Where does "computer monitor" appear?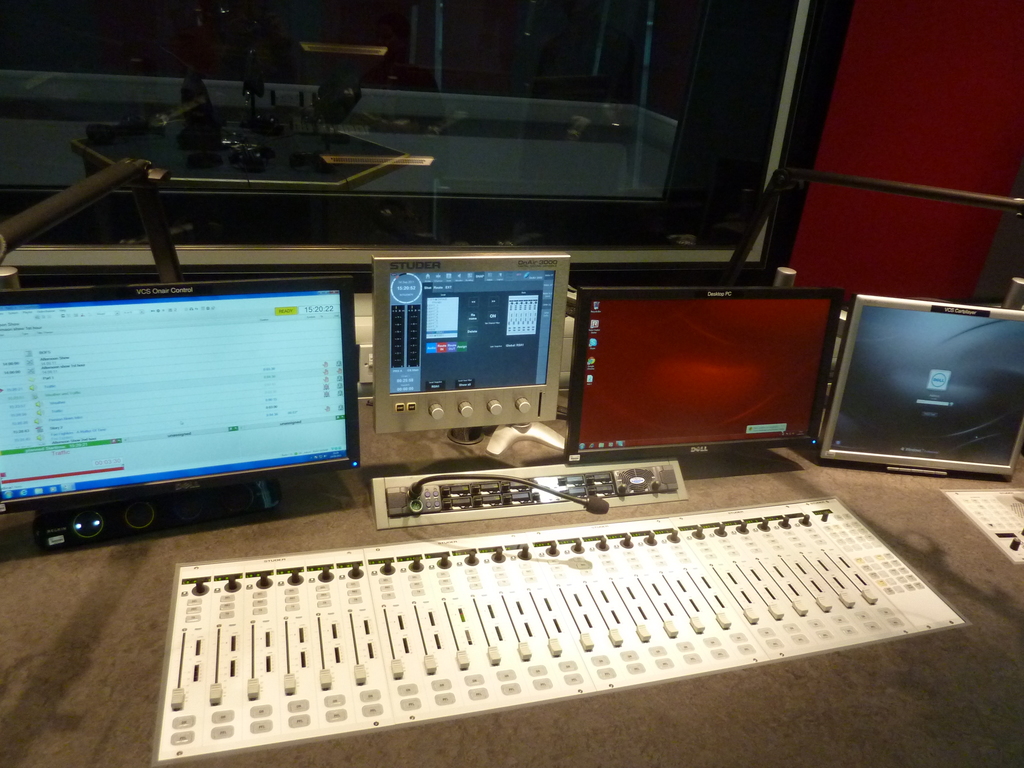
Appears at Rect(816, 288, 1023, 484).
